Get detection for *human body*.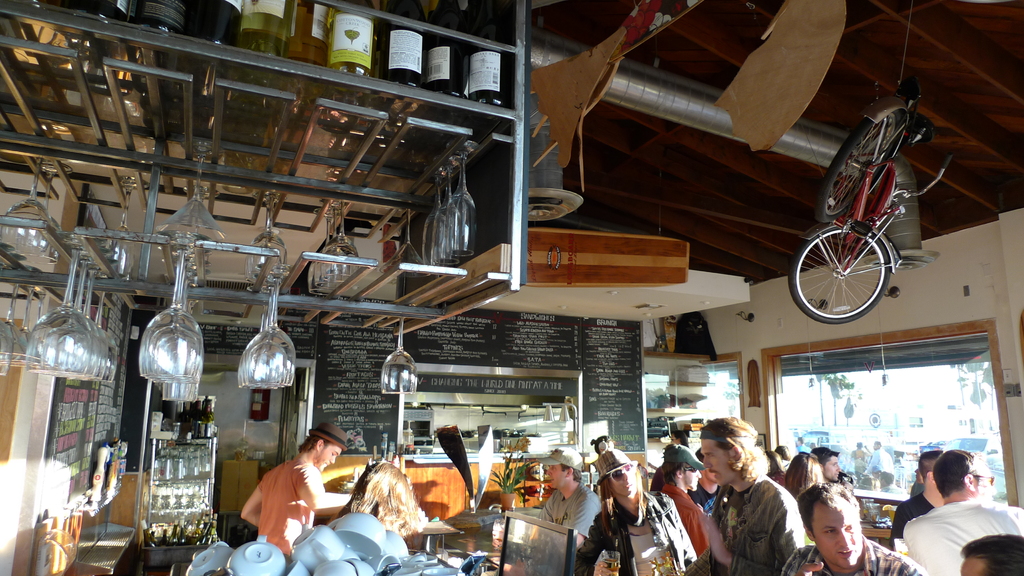
Detection: region(490, 444, 600, 556).
